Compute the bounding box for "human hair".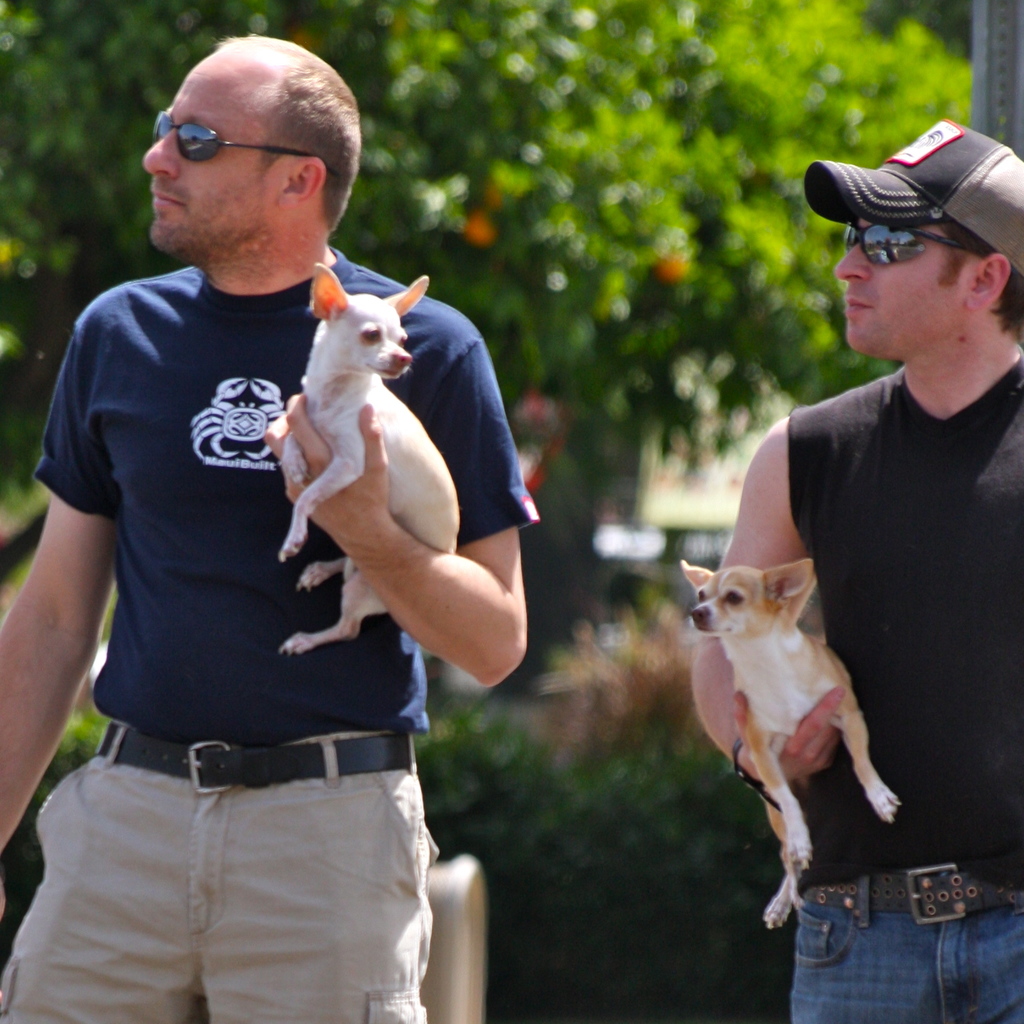
{"x1": 937, "y1": 218, "x2": 1023, "y2": 337}.
